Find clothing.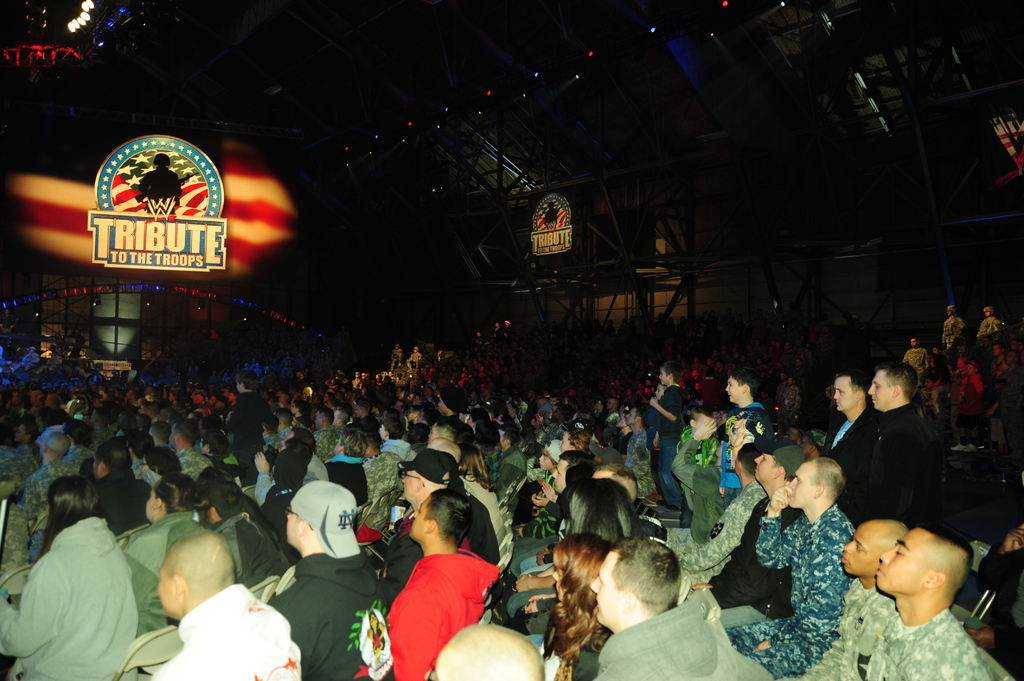
797,578,899,680.
